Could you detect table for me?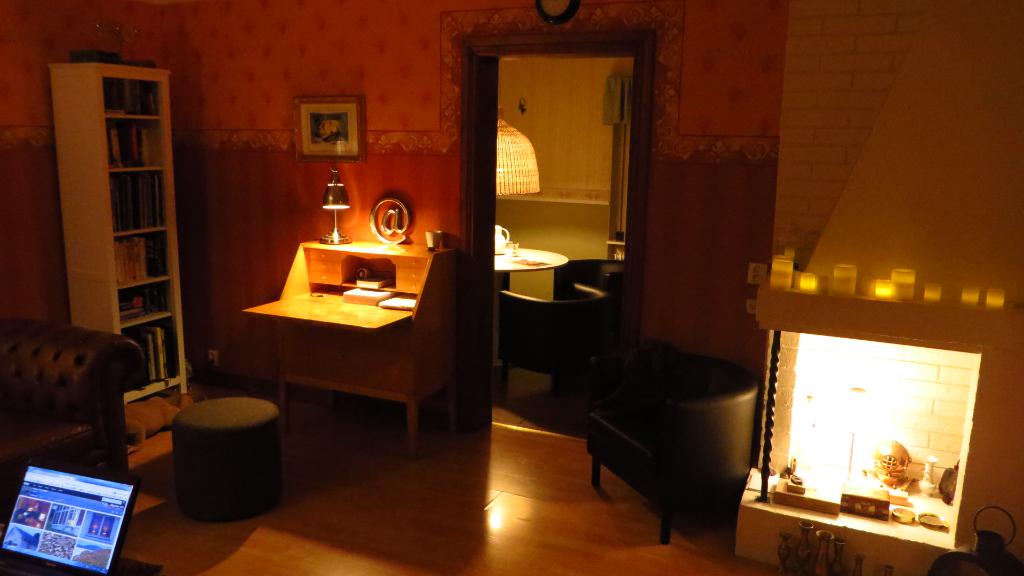
Detection result: Rect(493, 247, 572, 293).
